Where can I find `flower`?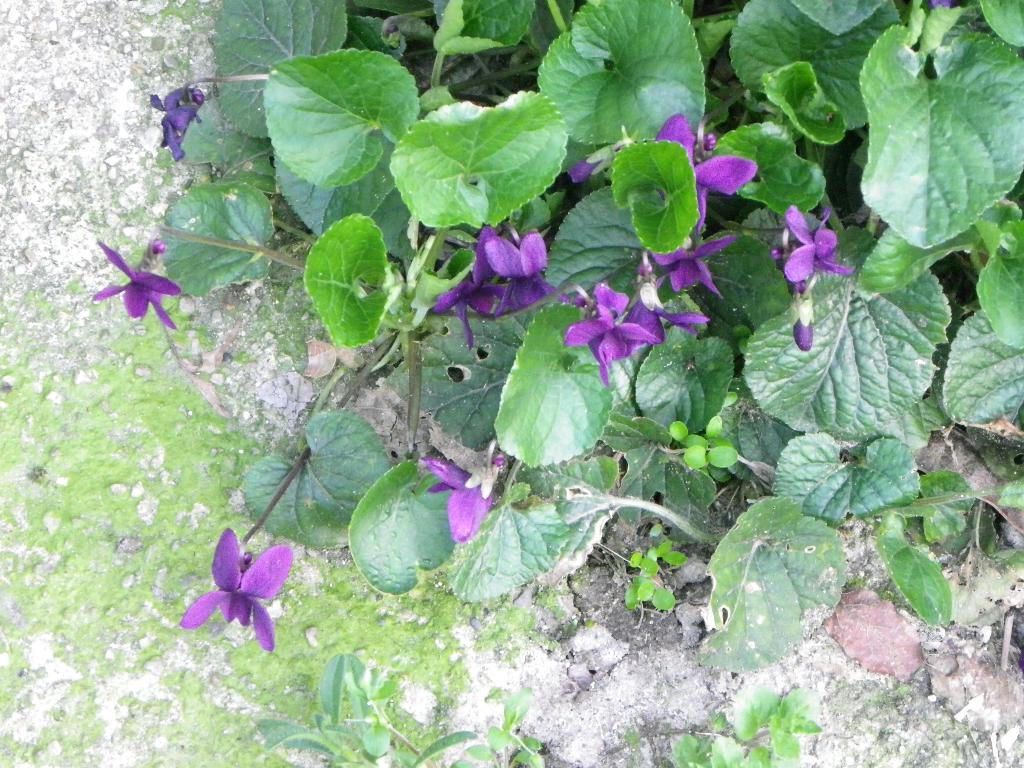
You can find it at (568,135,617,188).
